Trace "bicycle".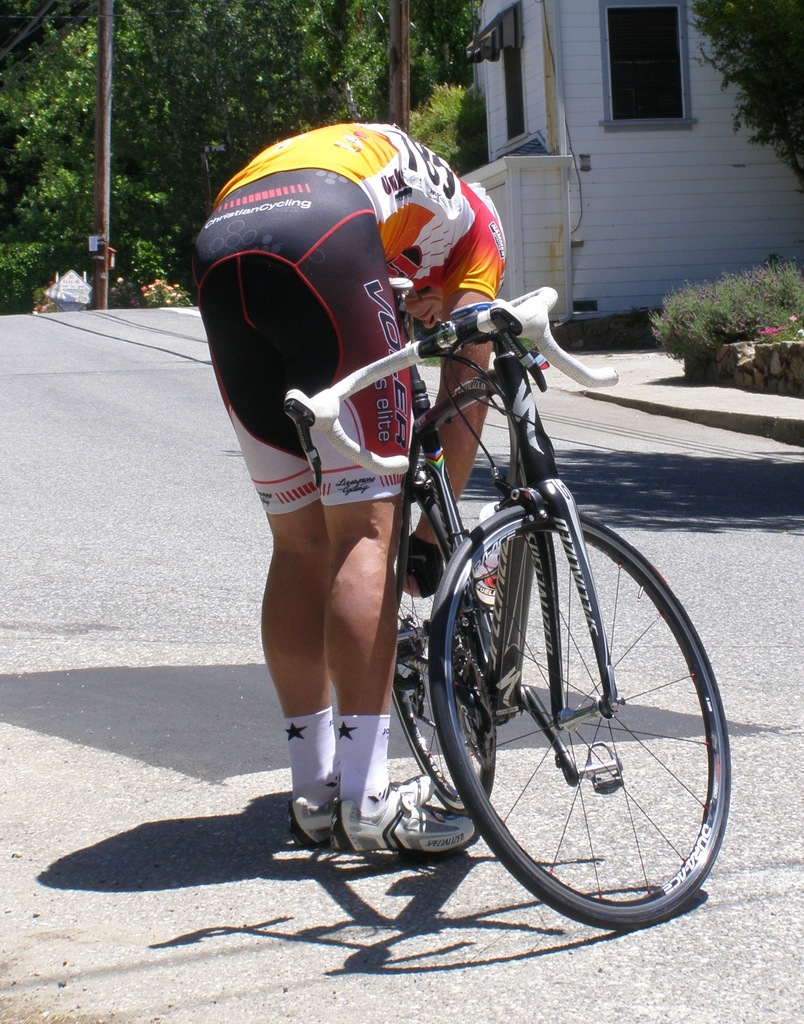
Traced to (275,276,728,916).
